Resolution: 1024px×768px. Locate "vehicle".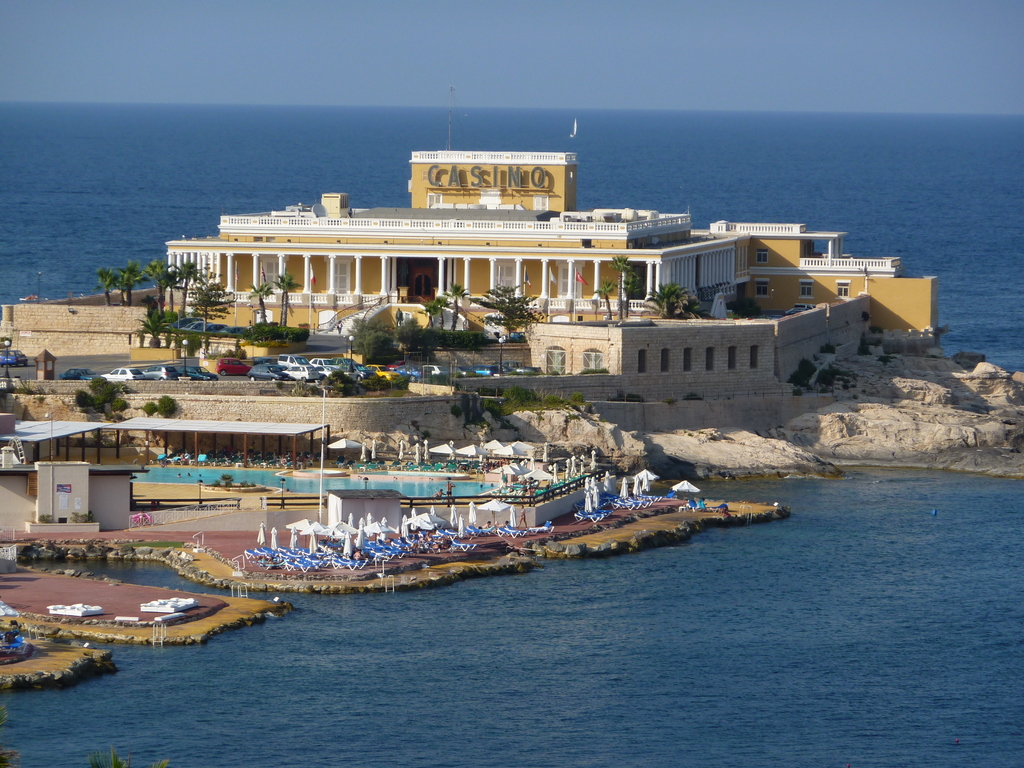
99,366,143,382.
